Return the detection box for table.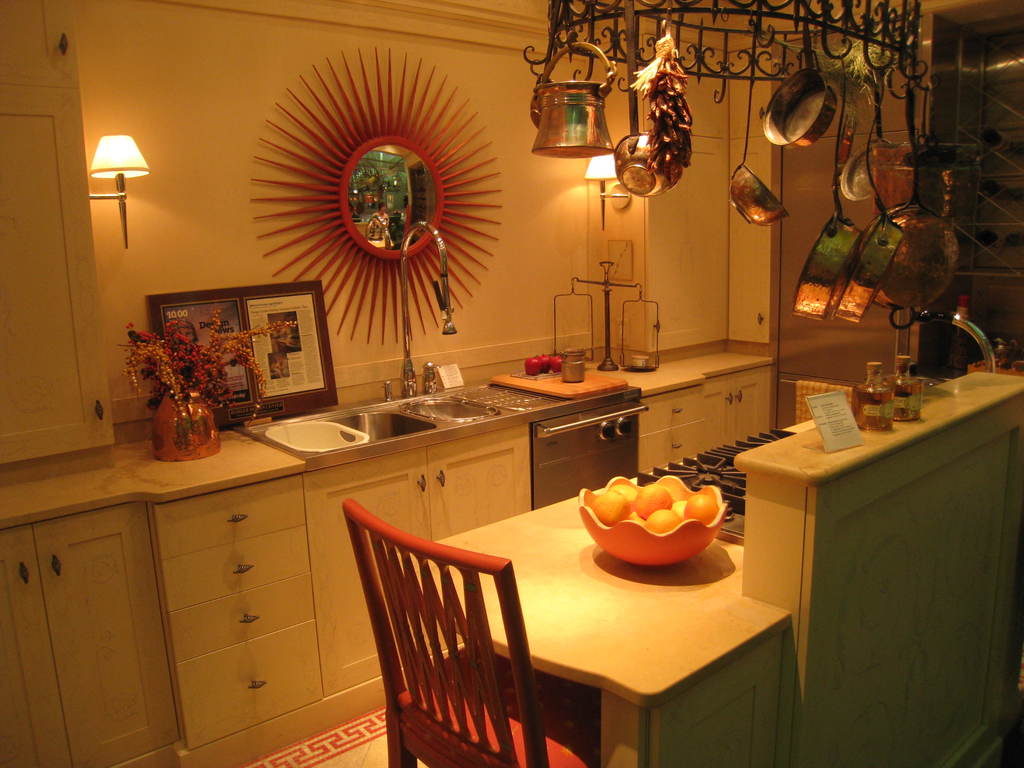
{"x1": 399, "y1": 365, "x2": 1023, "y2": 767}.
